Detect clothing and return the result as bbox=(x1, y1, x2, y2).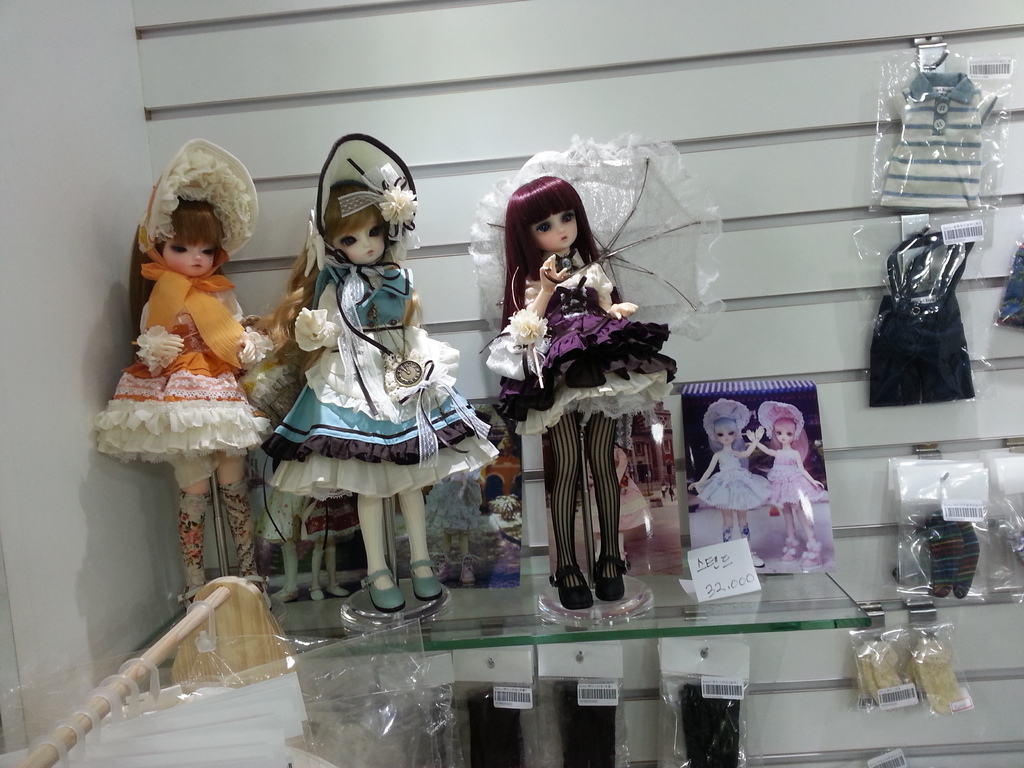
bbox=(83, 227, 273, 461).
